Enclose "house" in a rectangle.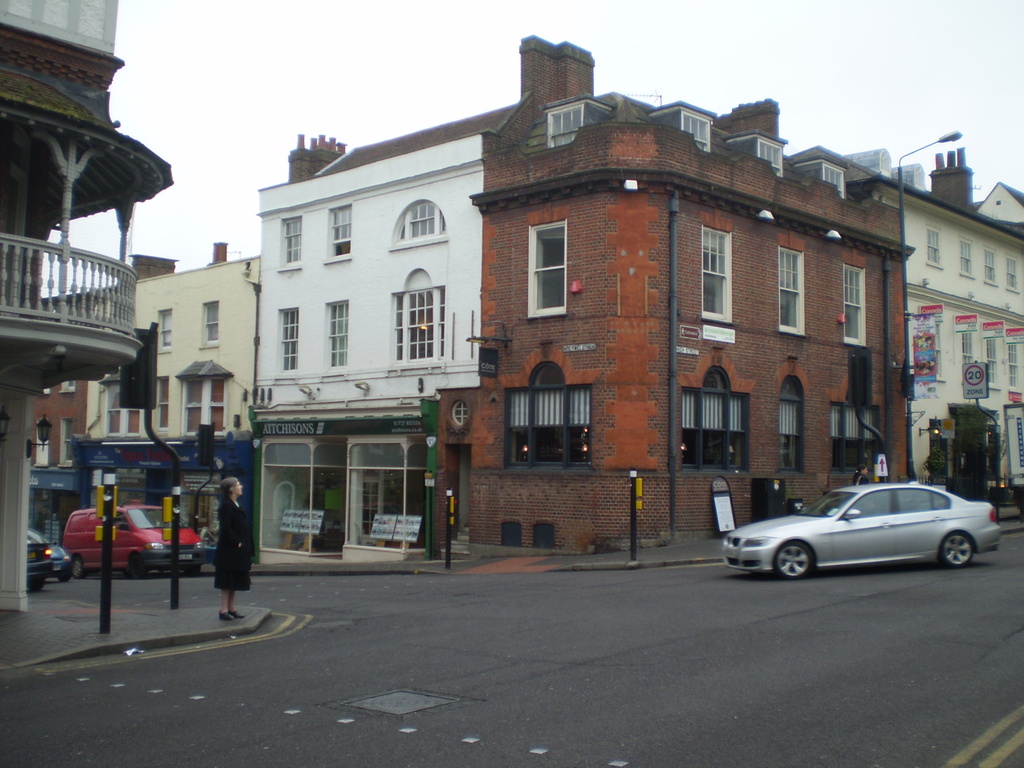
<region>84, 243, 275, 554</region>.
